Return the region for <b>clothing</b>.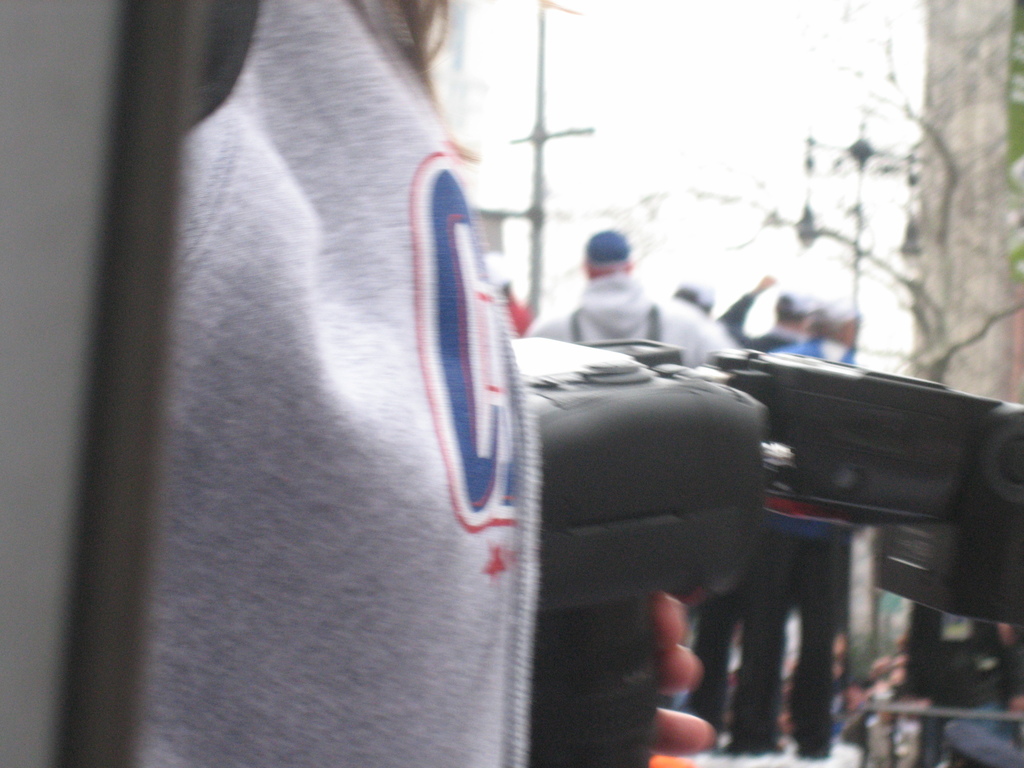
select_region(724, 335, 845, 755).
